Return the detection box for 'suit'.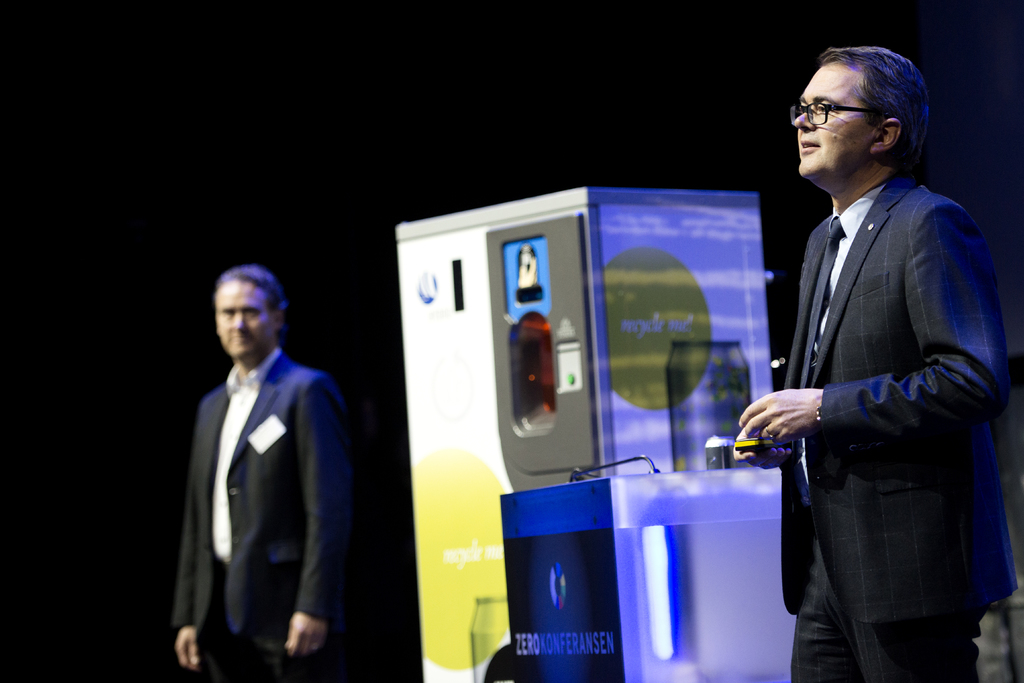
170:344:352:682.
